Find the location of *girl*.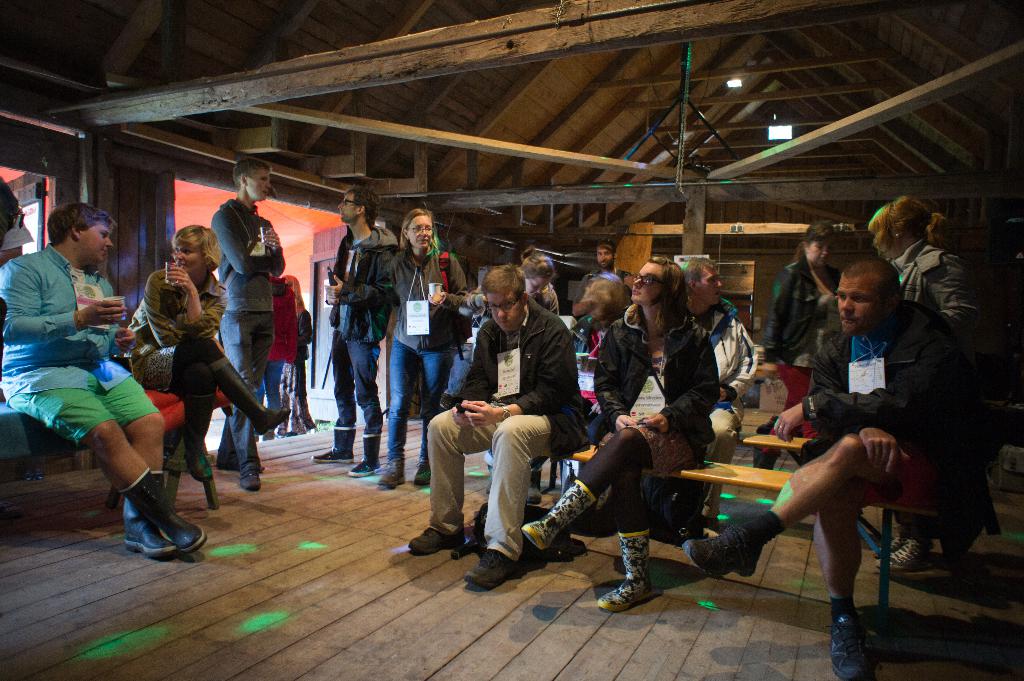
Location: box(131, 228, 289, 482).
